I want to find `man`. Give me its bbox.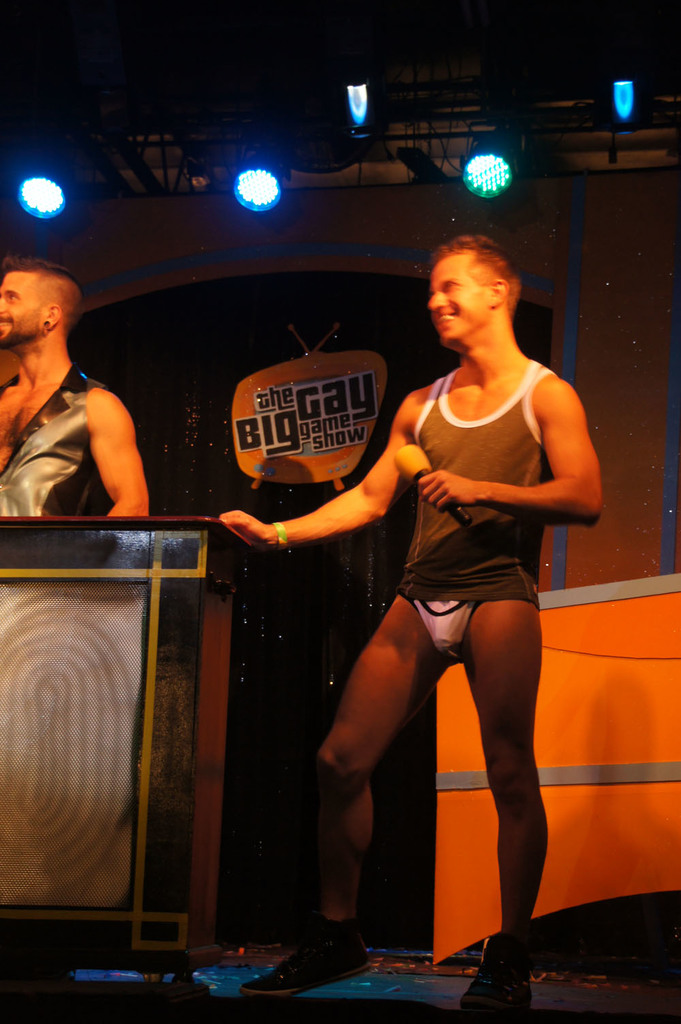
select_region(7, 256, 175, 553).
